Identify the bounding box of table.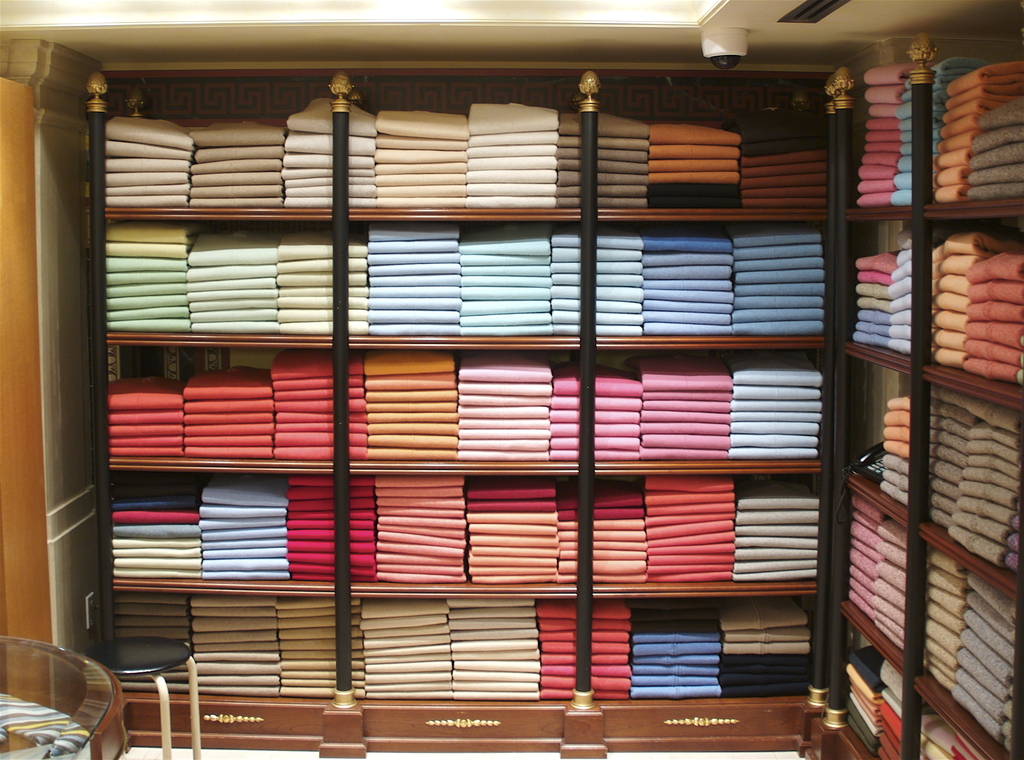
box=[0, 631, 131, 759].
